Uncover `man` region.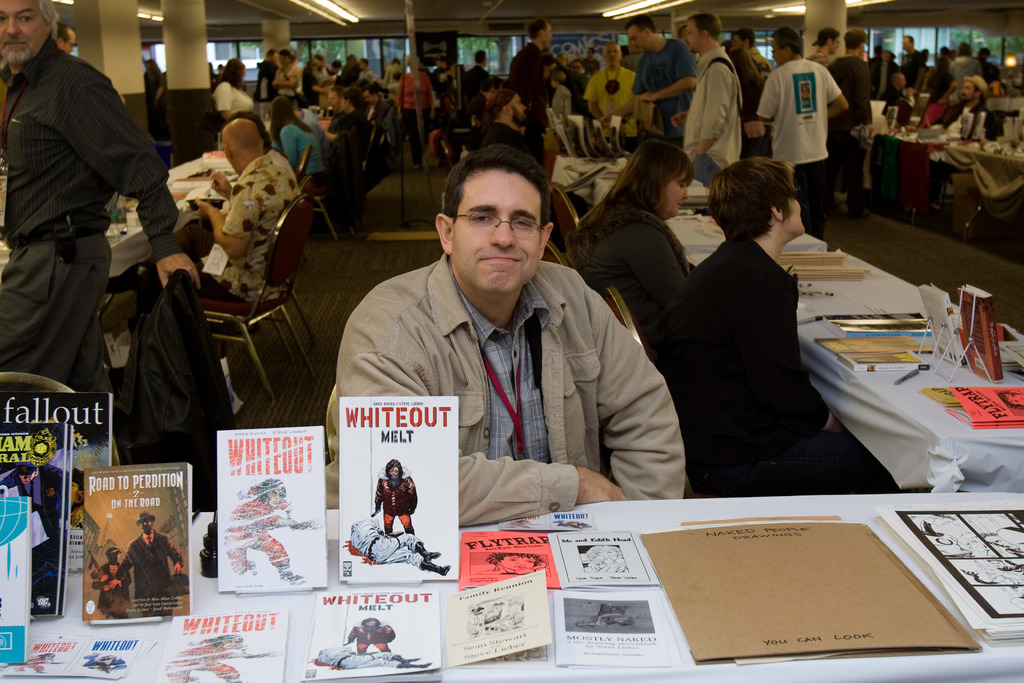
Uncovered: left=85, top=547, right=134, bottom=617.
